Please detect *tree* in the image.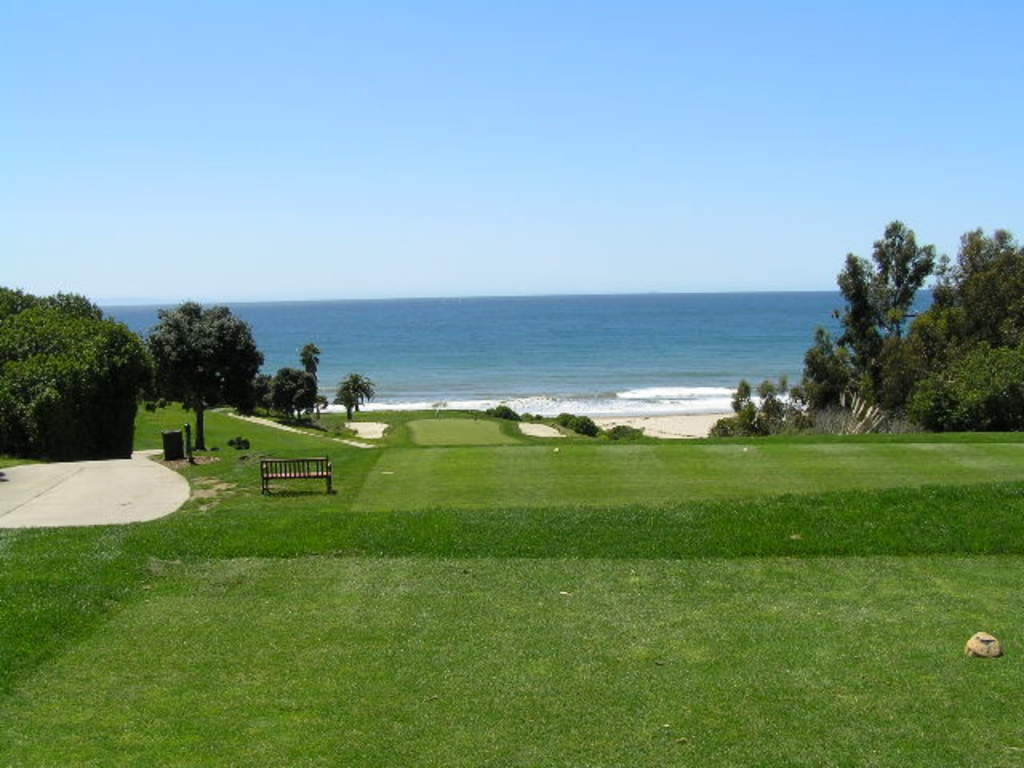
select_region(142, 302, 272, 421).
